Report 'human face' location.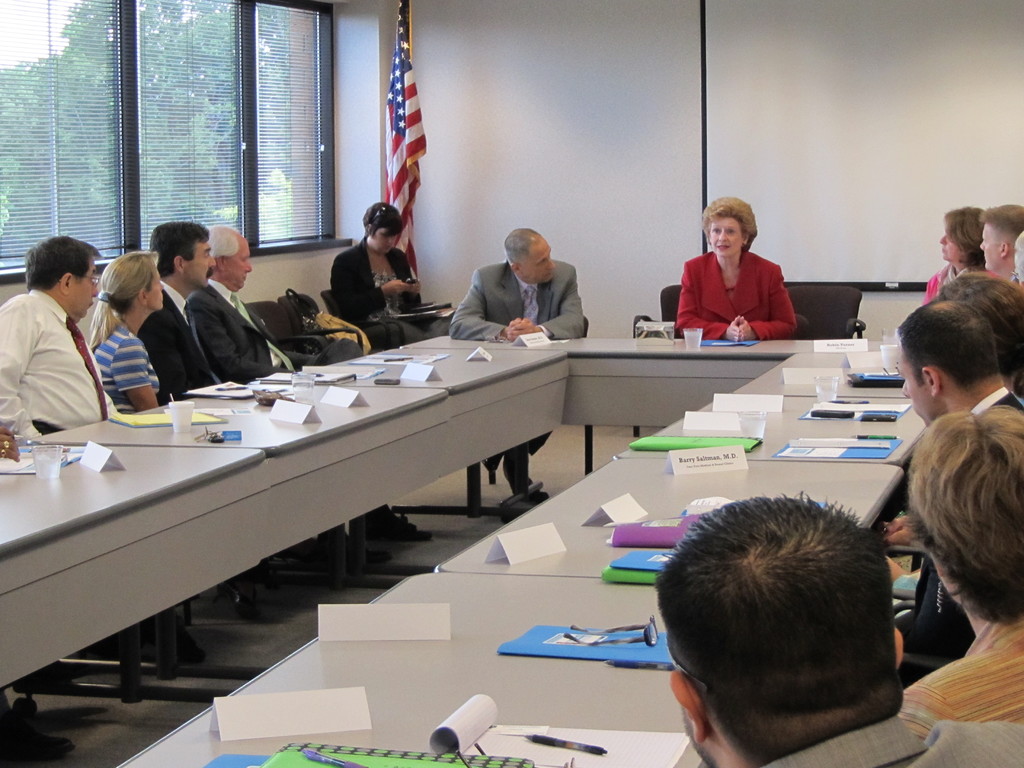
Report: [66, 253, 100, 319].
